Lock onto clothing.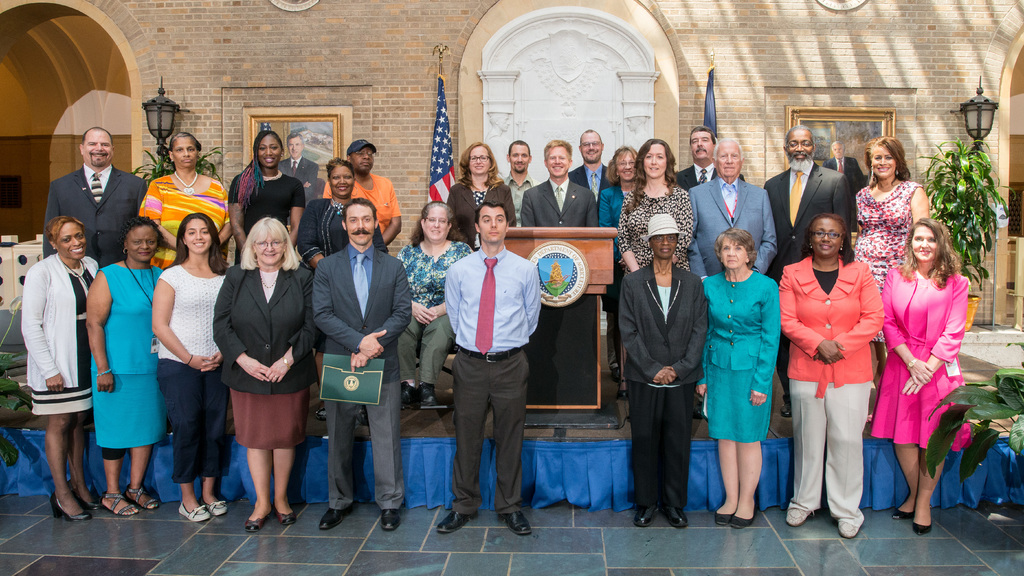
Locked: rect(85, 260, 164, 452).
